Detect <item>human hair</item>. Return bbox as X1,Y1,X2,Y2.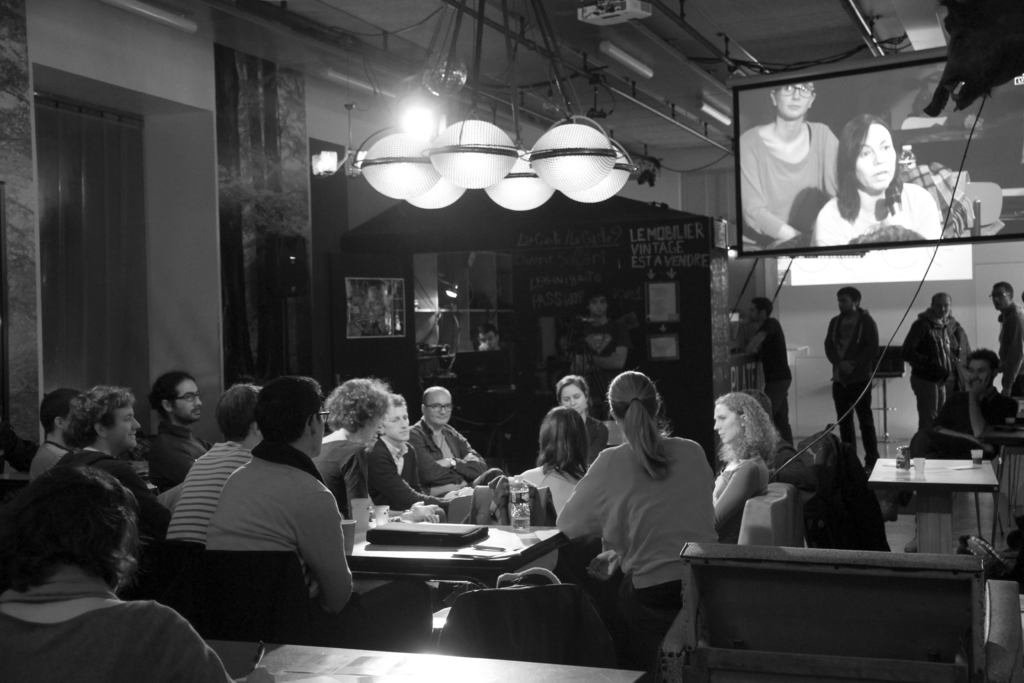
38,386,81,437.
